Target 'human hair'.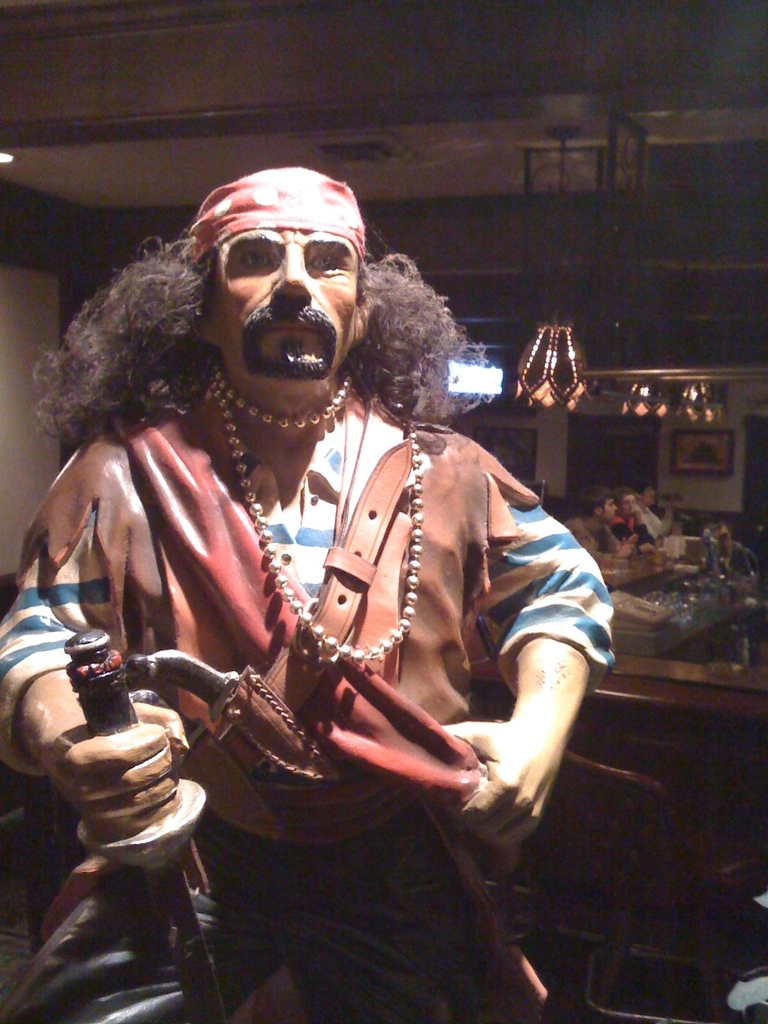
Target region: <region>632, 480, 651, 497</region>.
